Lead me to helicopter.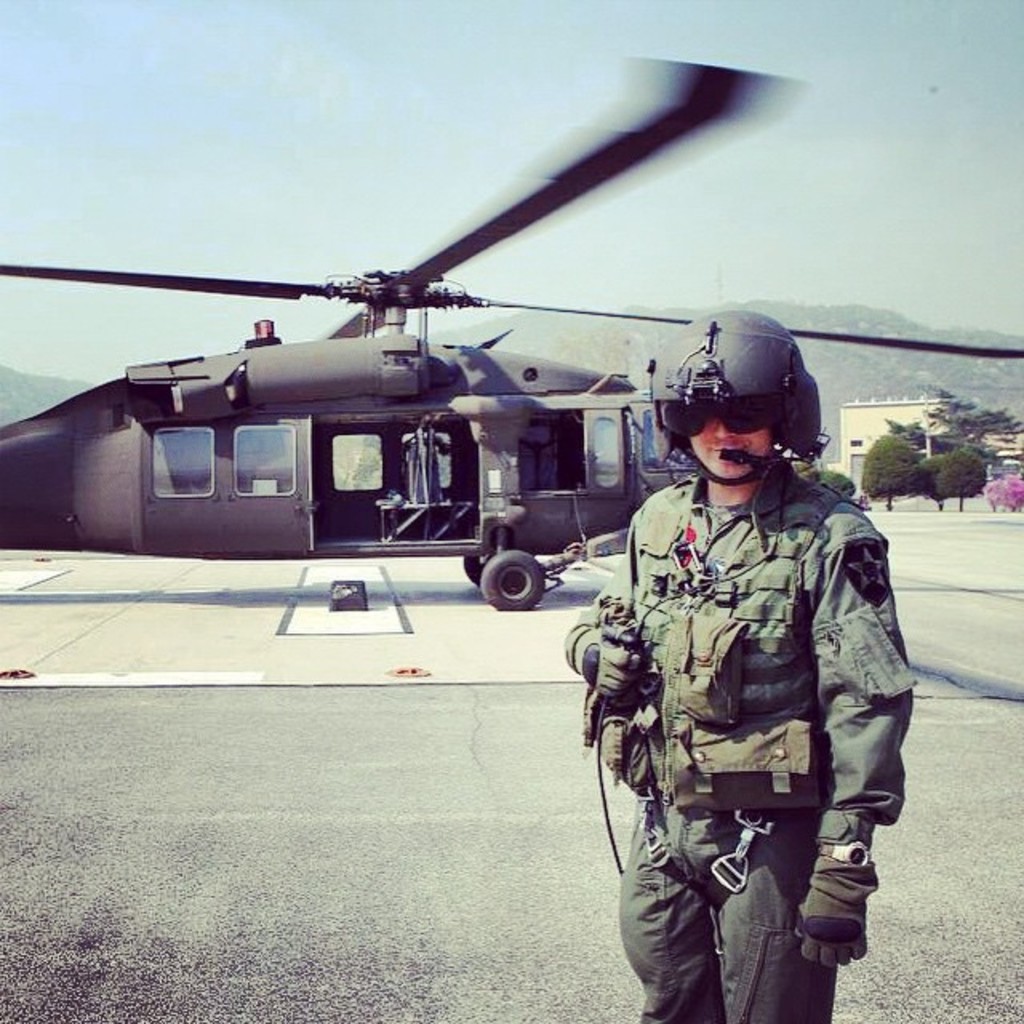
Lead to x1=0, y1=77, x2=885, y2=635.
